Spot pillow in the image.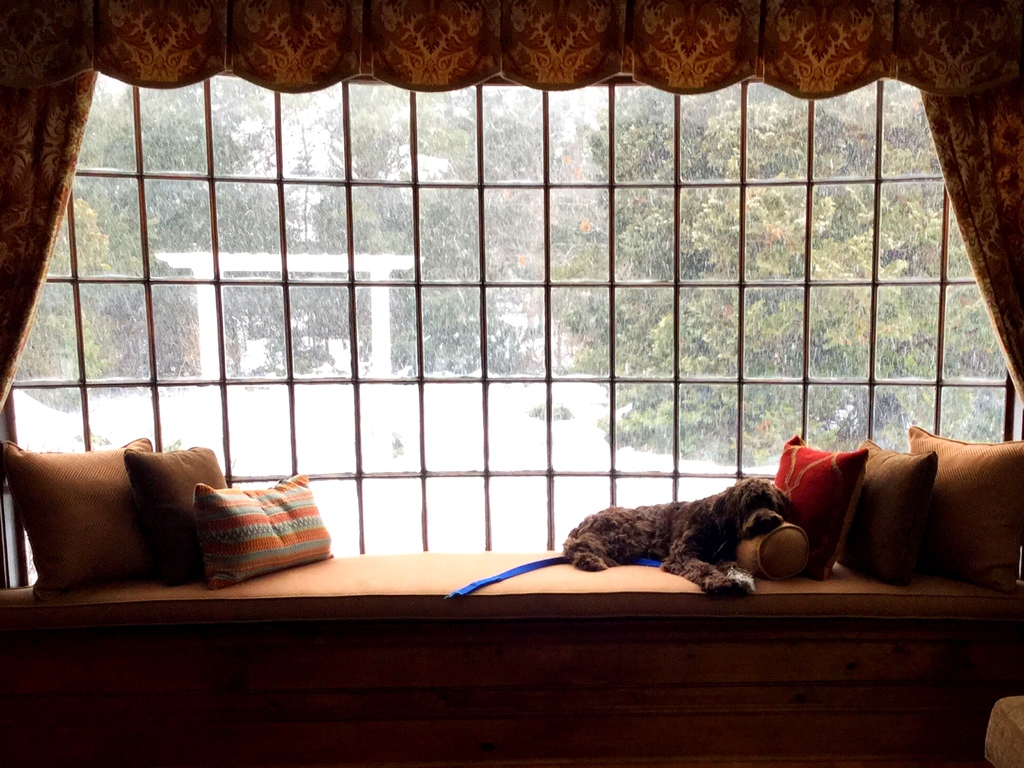
pillow found at {"left": 769, "top": 426, "right": 881, "bottom": 572}.
